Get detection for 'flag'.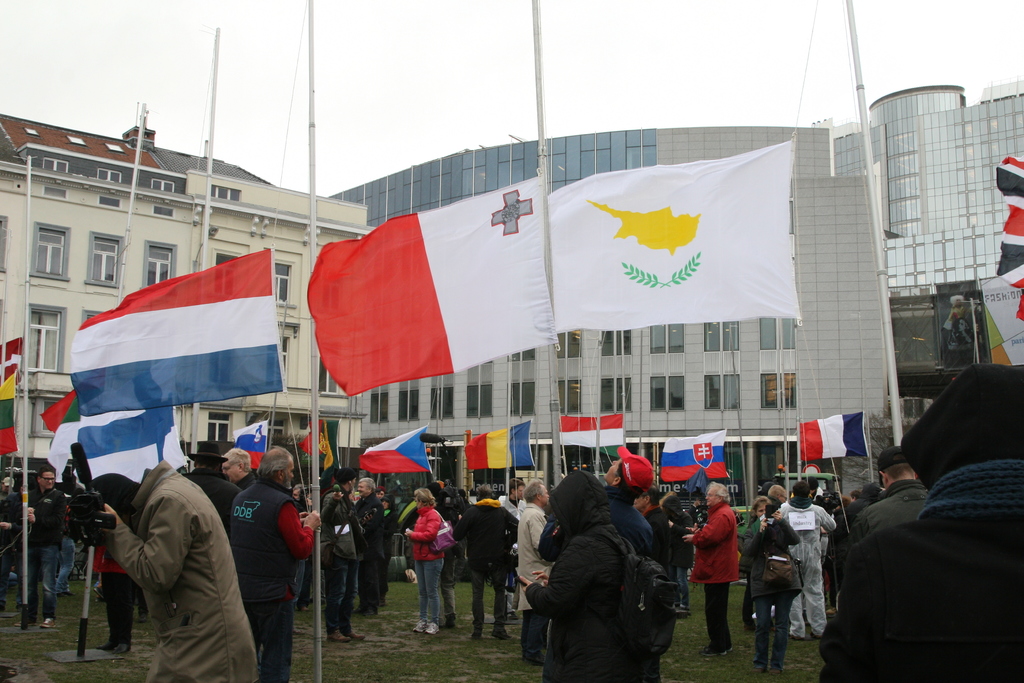
Detection: (x1=292, y1=418, x2=317, y2=460).
